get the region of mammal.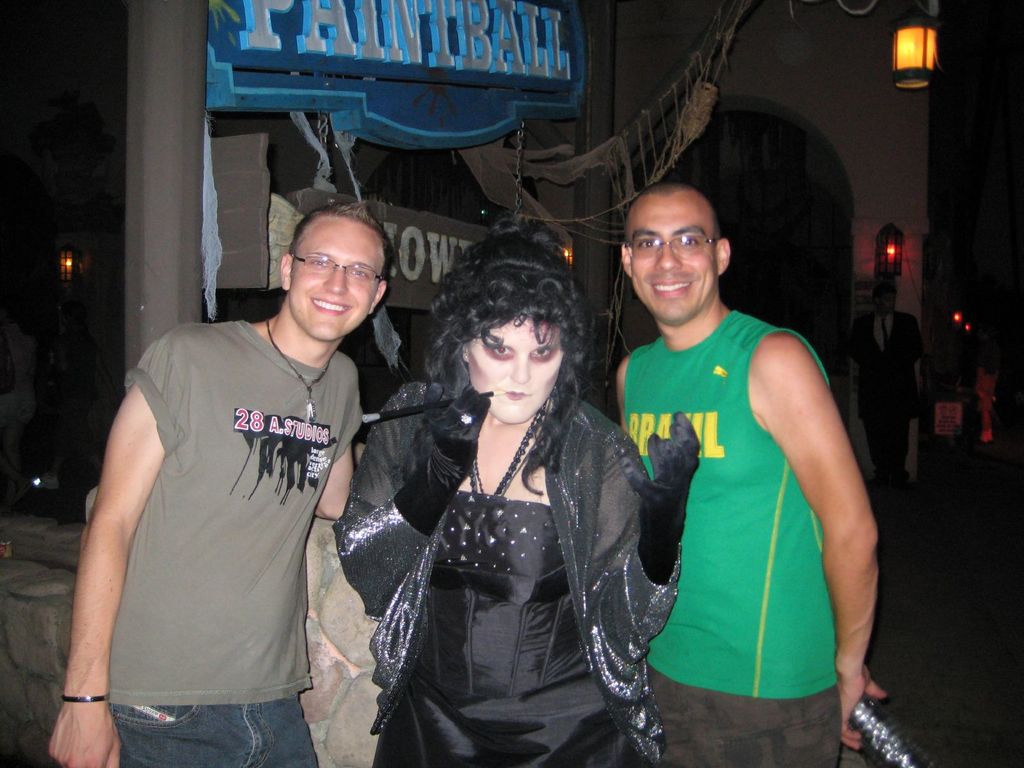
l=56, t=216, r=402, b=763.
